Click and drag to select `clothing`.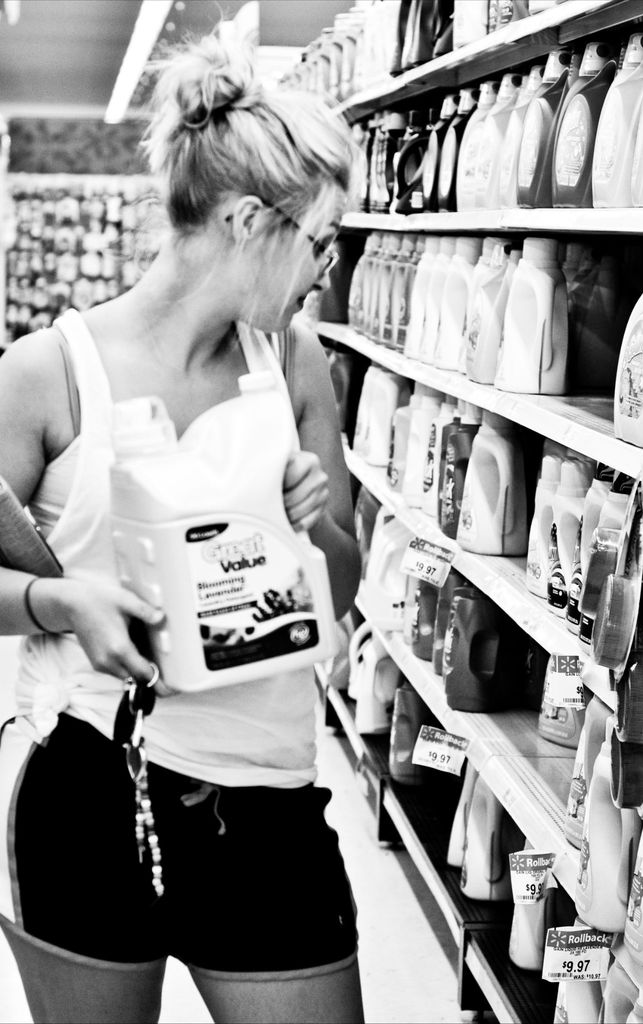
Selection: [x1=22, y1=706, x2=390, y2=986].
